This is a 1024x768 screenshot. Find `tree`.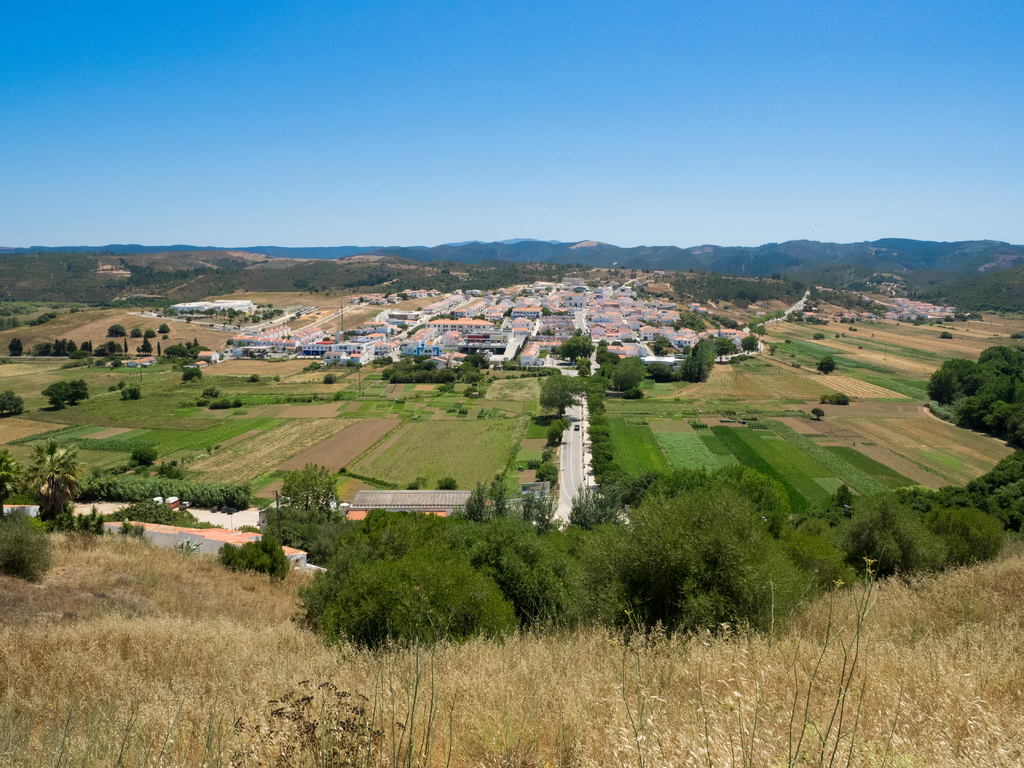
Bounding box: bbox=[0, 389, 17, 414].
